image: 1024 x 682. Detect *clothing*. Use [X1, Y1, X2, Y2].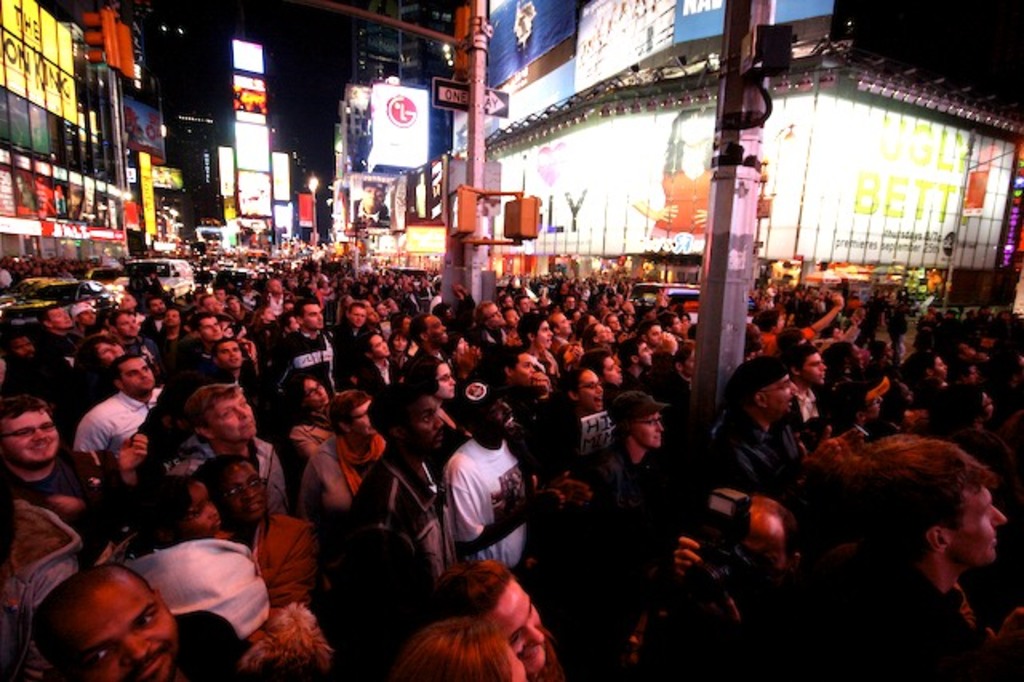
[630, 613, 762, 680].
